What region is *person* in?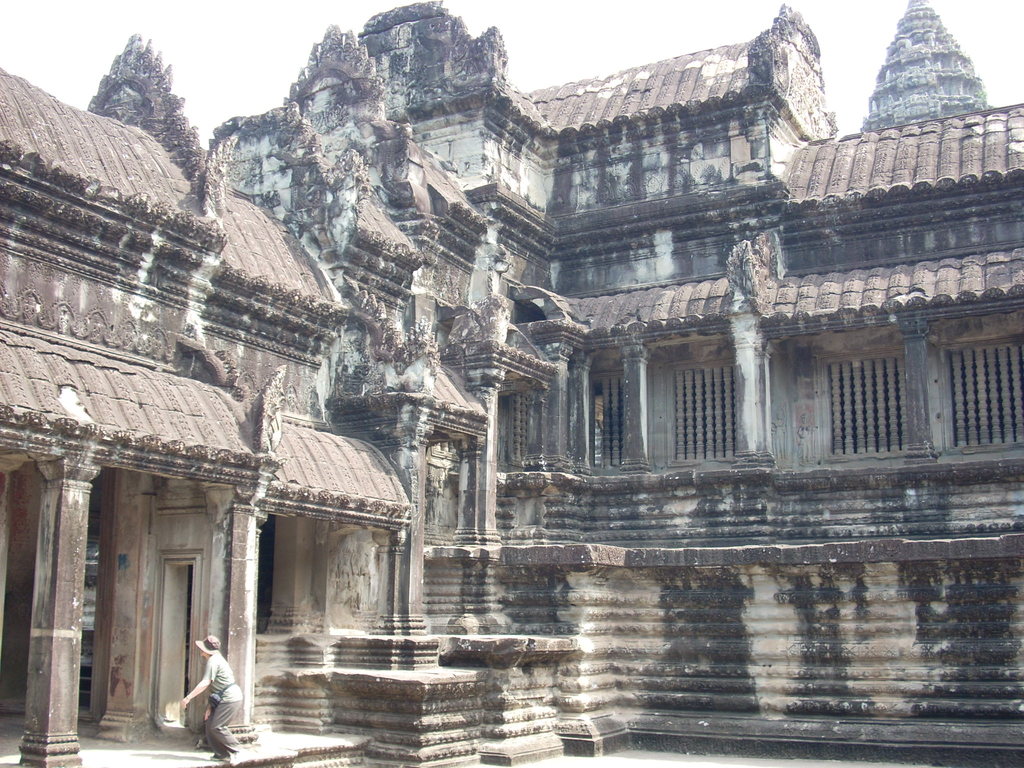
<bbox>177, 653, 245, 749</bbox>.
